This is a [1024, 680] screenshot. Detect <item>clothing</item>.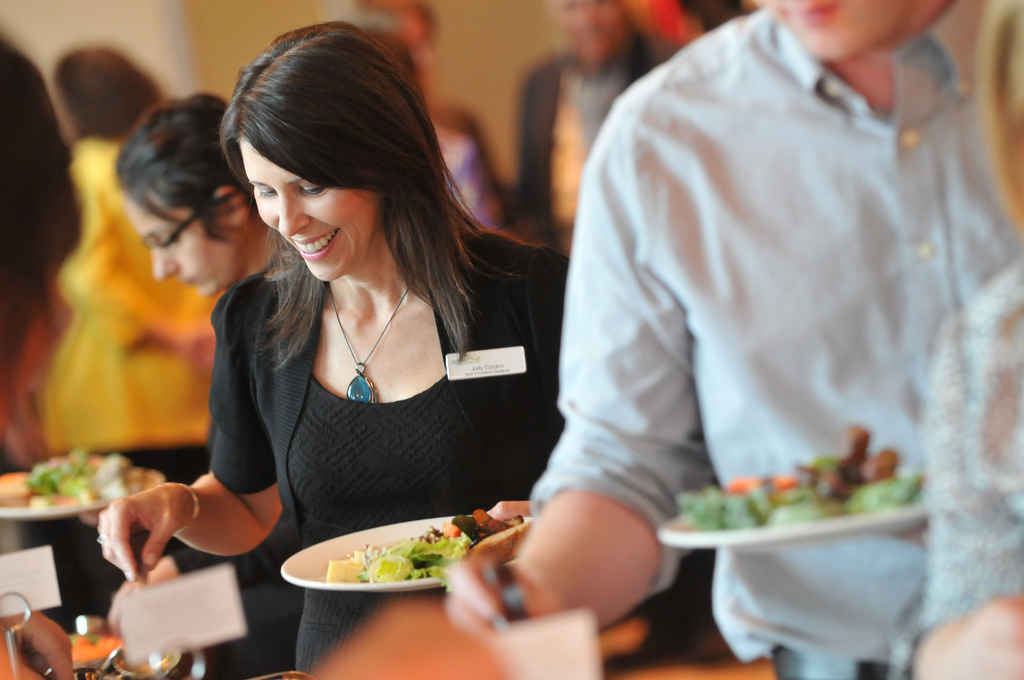
524,0,995,660.
